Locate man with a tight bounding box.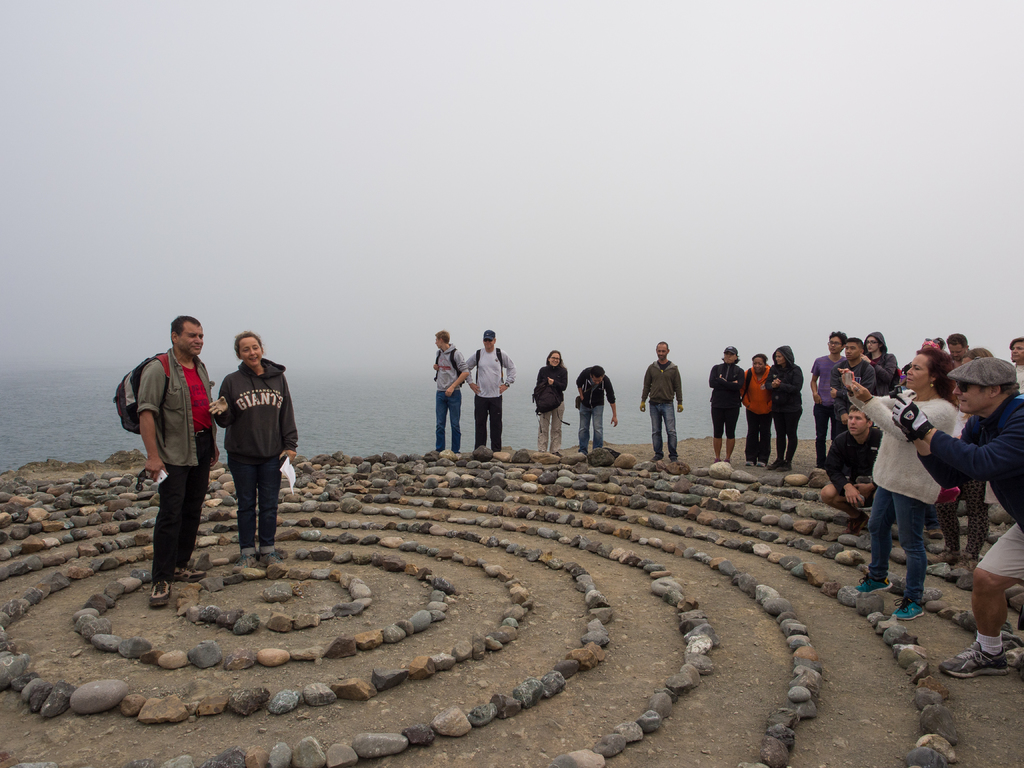
l=434, t=331, r=469, b=452.
